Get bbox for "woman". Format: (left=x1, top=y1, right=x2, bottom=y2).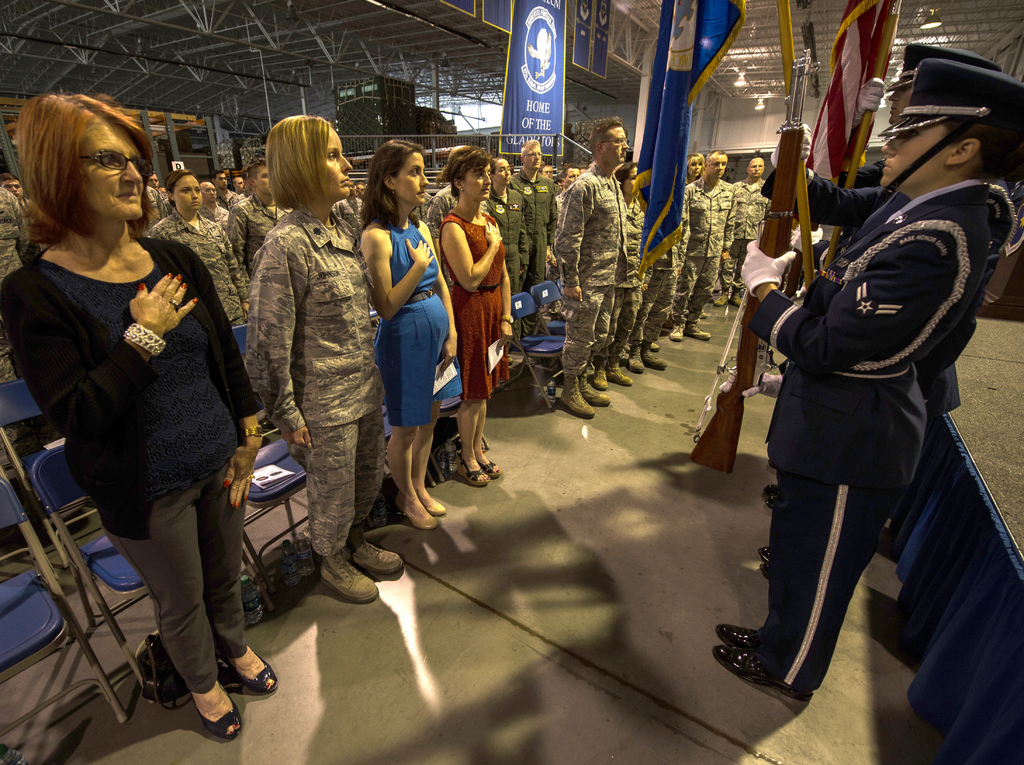
(left=611, top=160, right=653, bottom=390).
